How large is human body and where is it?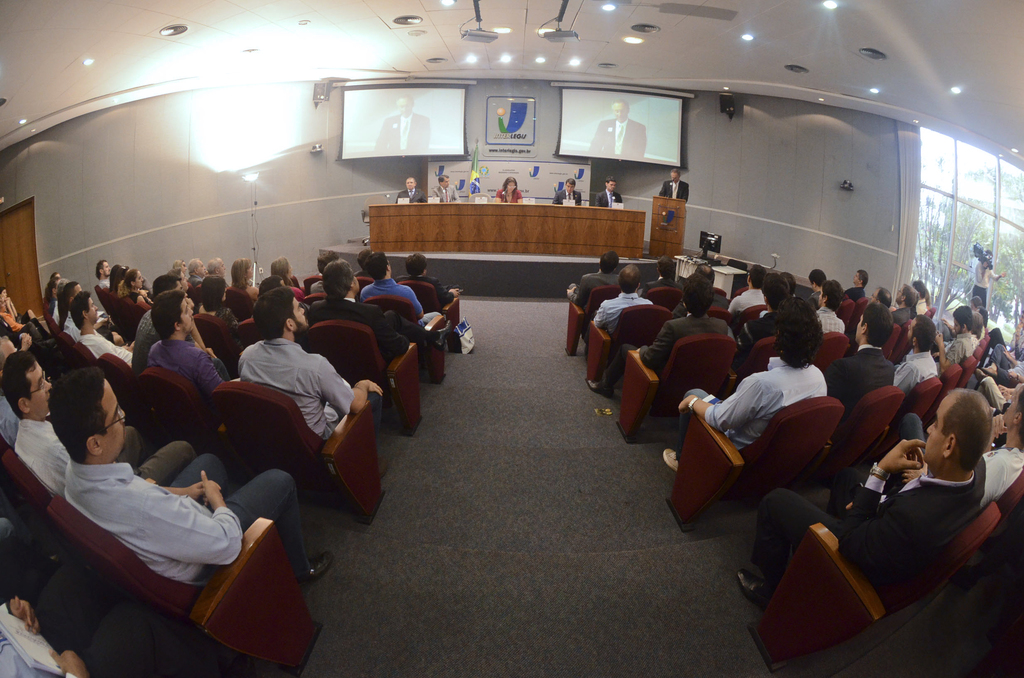
Bounding box: 719/263/760/309.
